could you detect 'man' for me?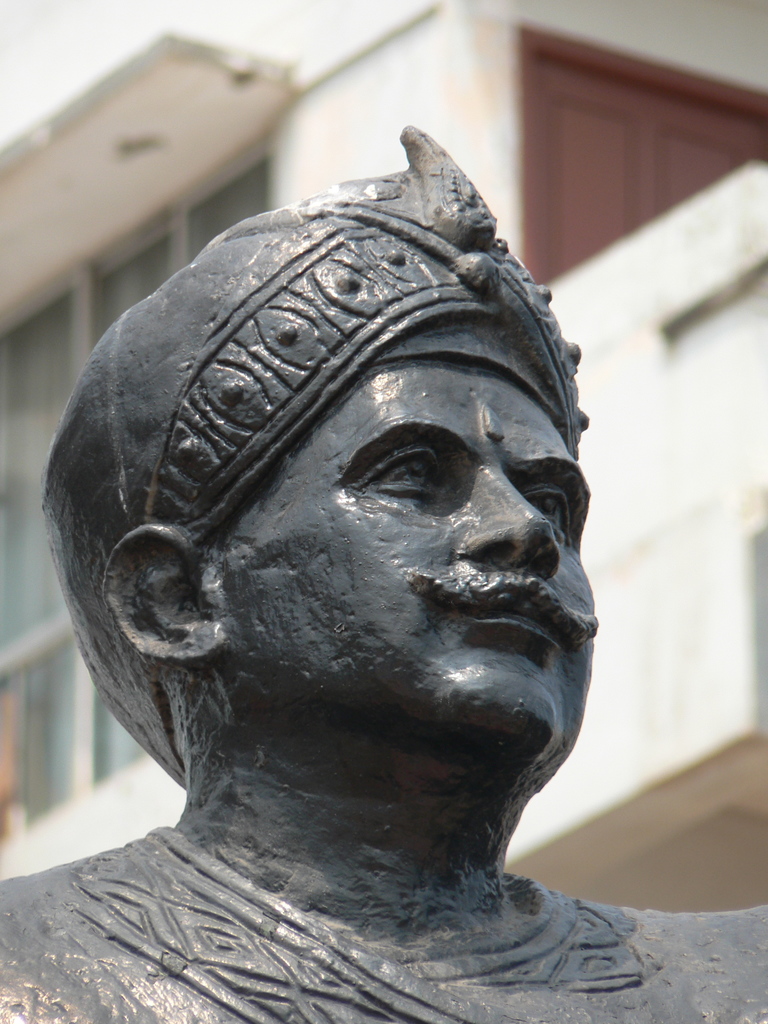
Detection result: bbox=(33, 77, 683, 1023).
